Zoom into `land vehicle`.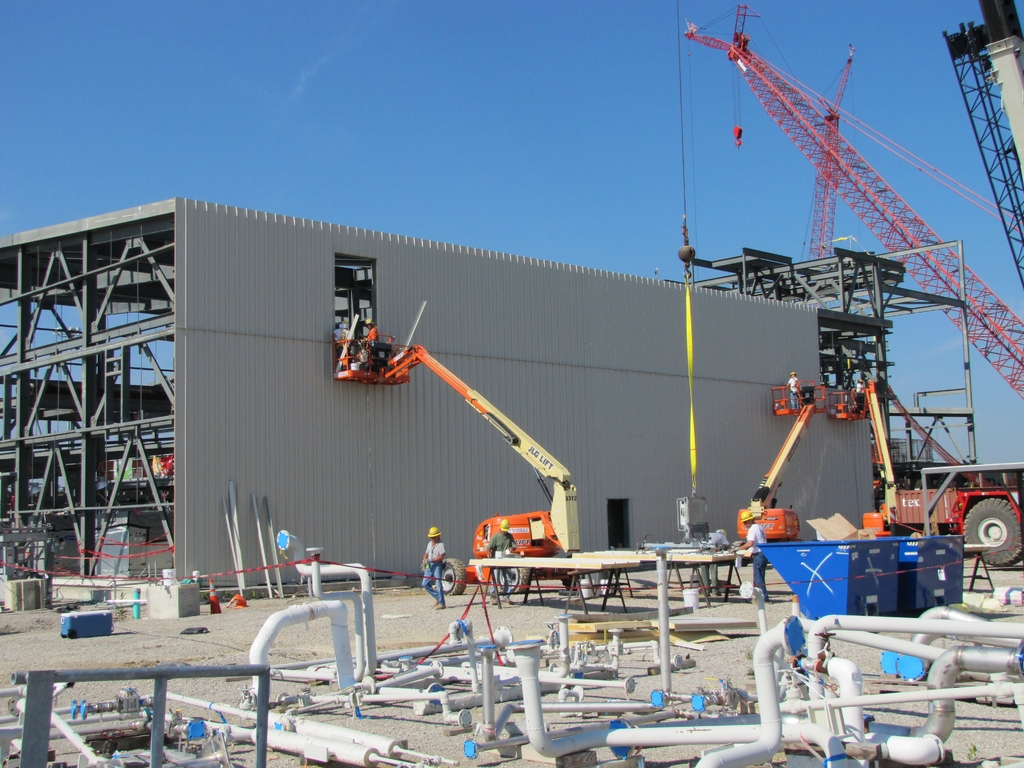
Zoom target: left=891, top=484, right=959, bottom=531.
